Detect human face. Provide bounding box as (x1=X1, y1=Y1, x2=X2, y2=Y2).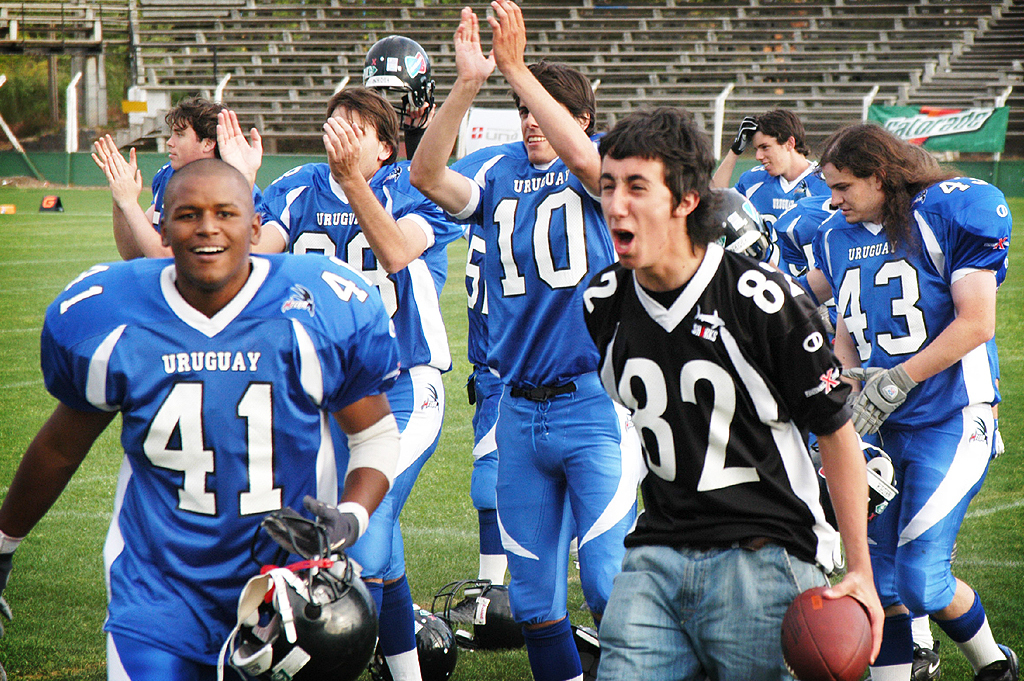
(x1=754, y1=130, x2=786, y2=173).
